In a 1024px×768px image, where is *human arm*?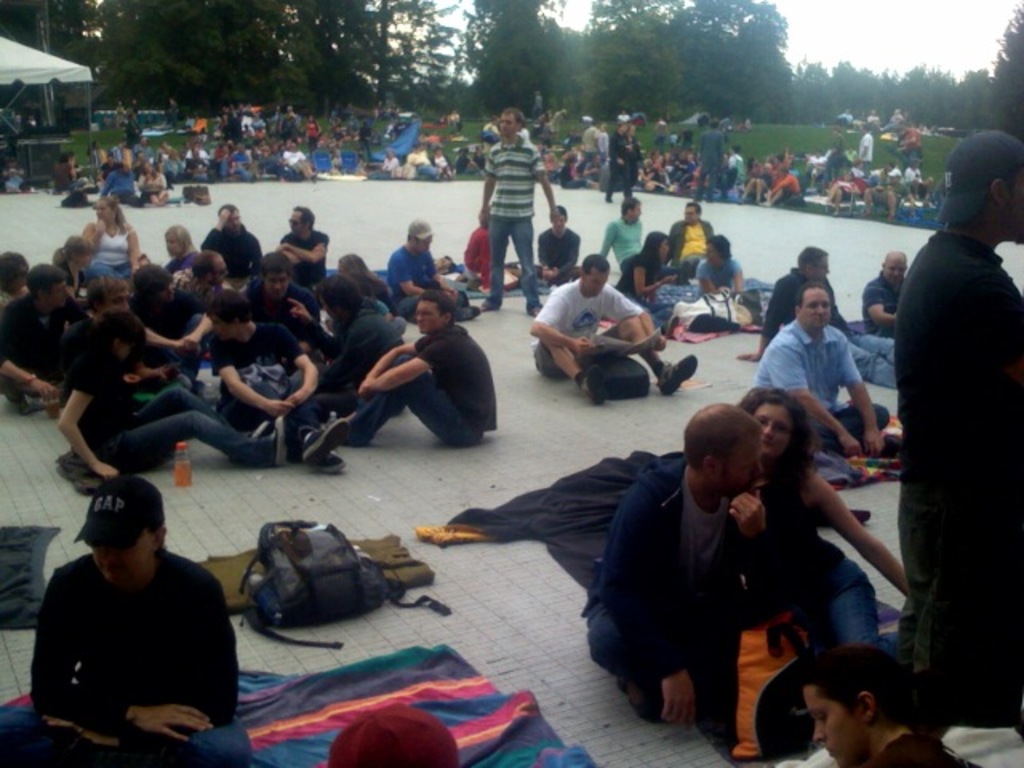
select_region(722, 490, 779, 624).
